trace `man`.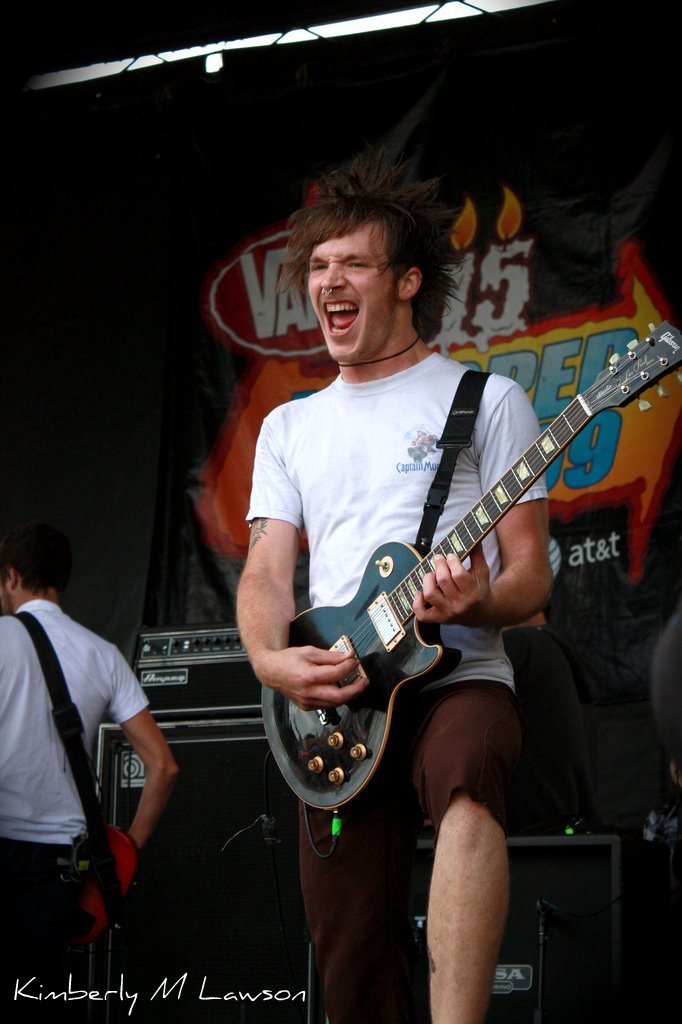
Traced to 4/512/180/965.
